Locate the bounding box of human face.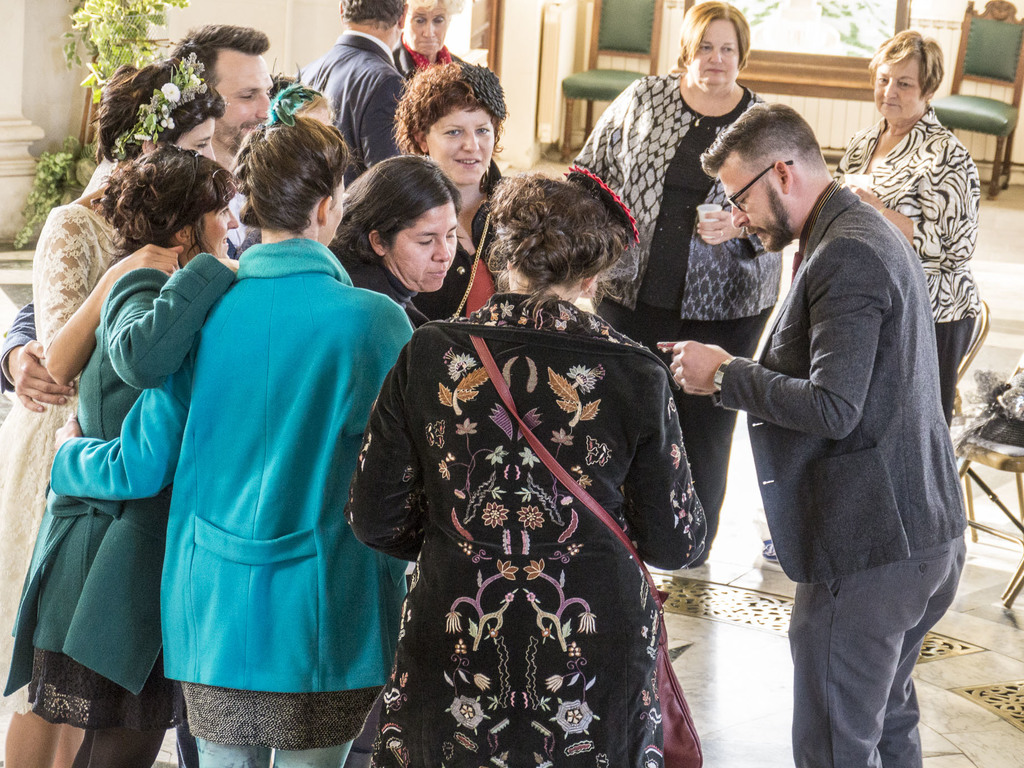
Bounding box: <box>383,200,456,290</box>.
